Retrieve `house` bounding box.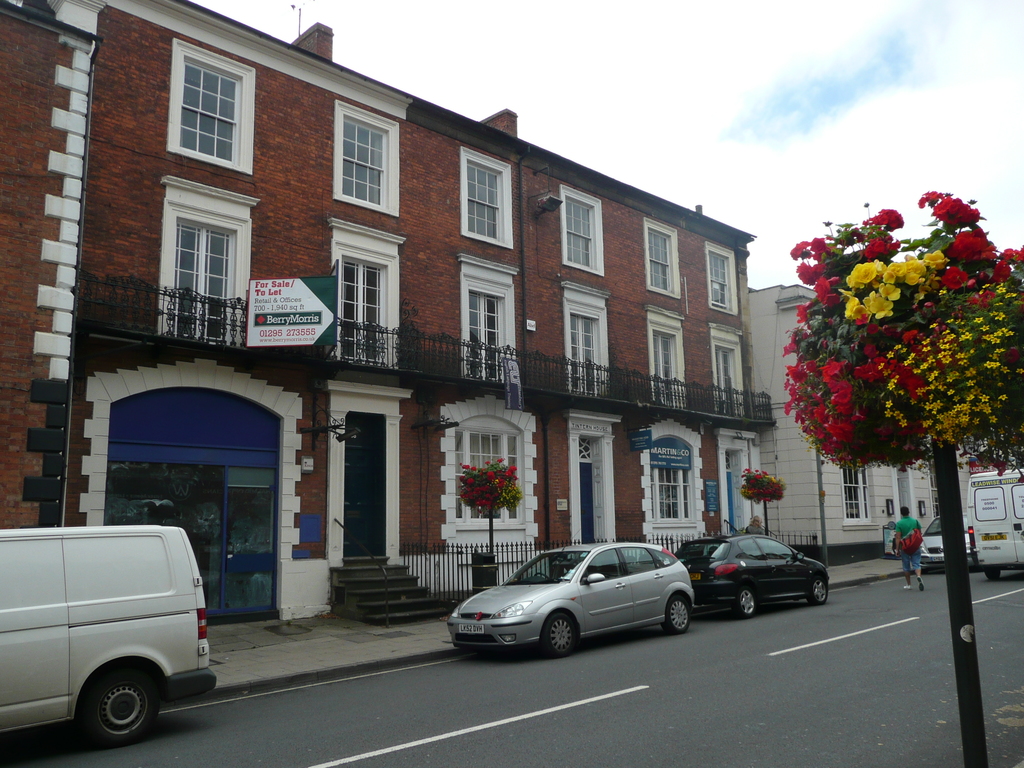
Bounding box: bbox=[0, 0, 777, 633].
